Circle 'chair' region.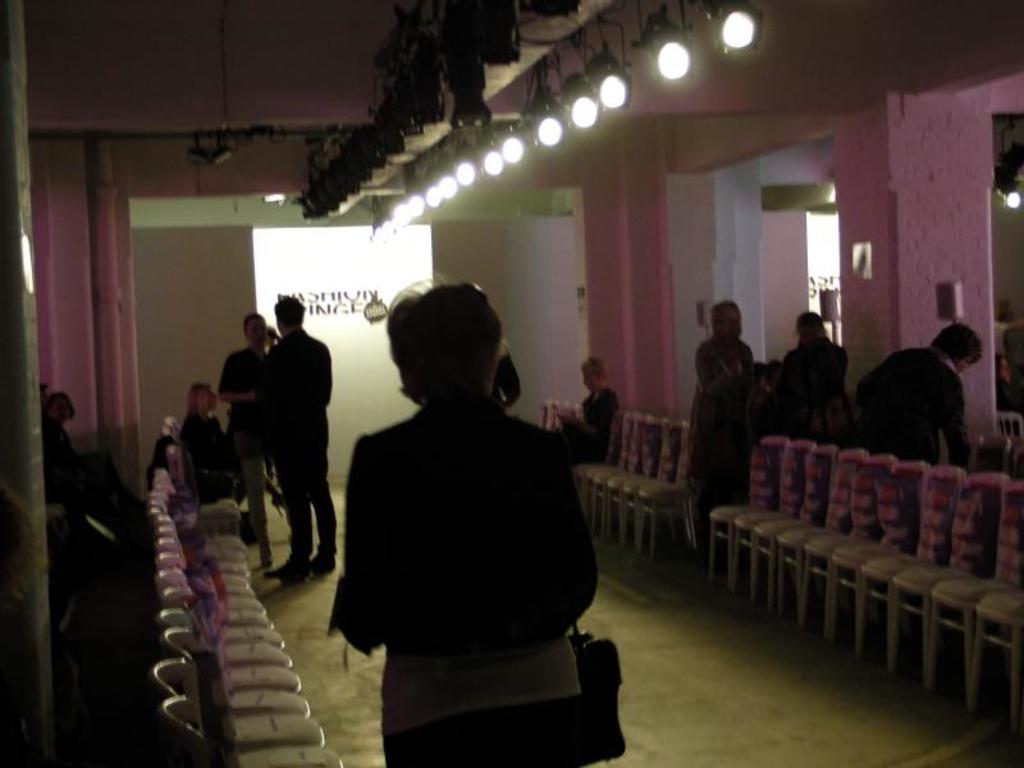
Region: [x1=150, y1=513, x2=256, y2=571].
